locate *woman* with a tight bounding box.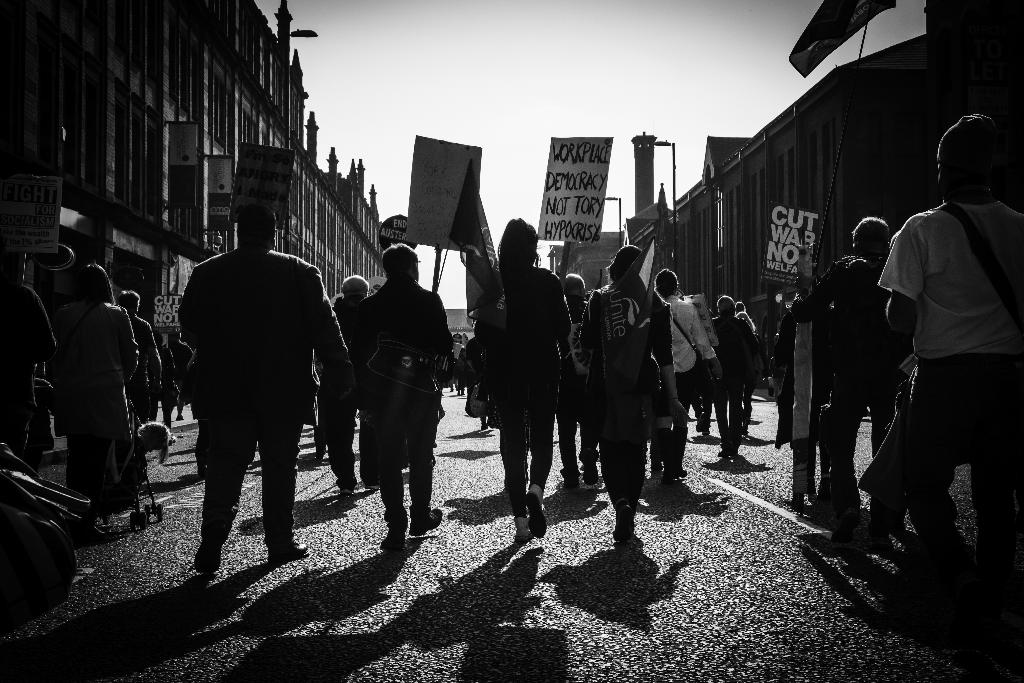
x1=577, y1=244, x2=691, y2=547.
